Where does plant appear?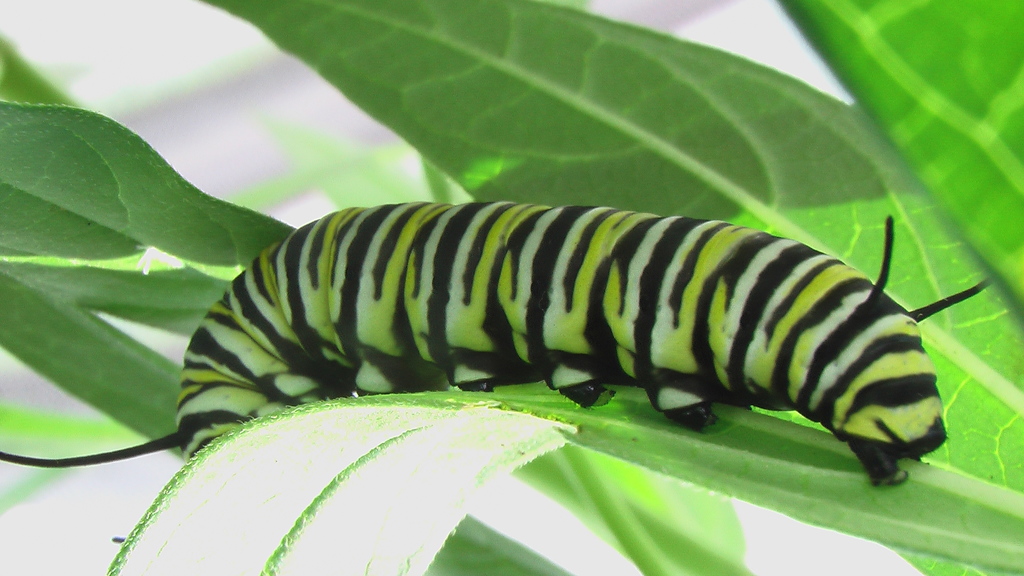
Appears at left=0, top=0, right=1023, bottom=575.
